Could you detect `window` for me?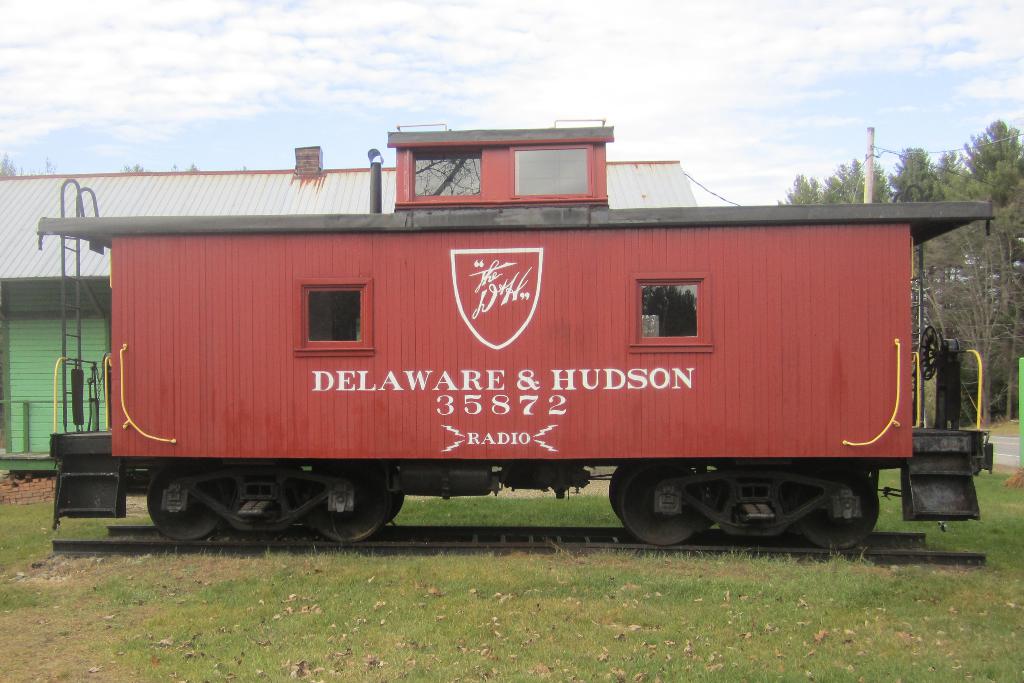
Detection result: select_region(405, 150, 483, 199).
